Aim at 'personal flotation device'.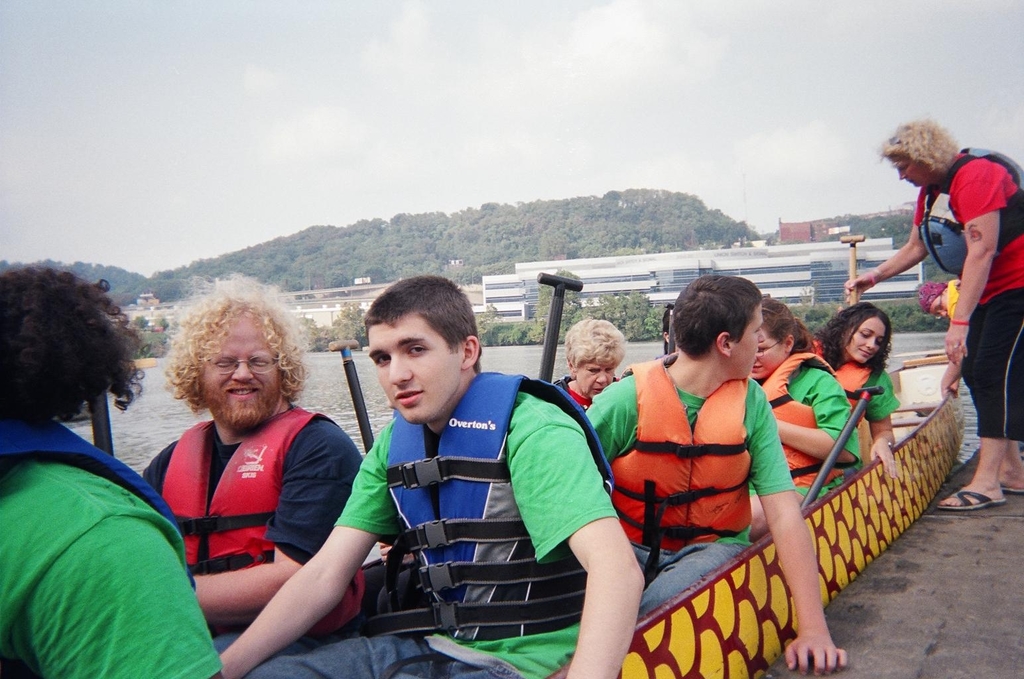
Aimed at bbox(912, 145, 1023, 278).
